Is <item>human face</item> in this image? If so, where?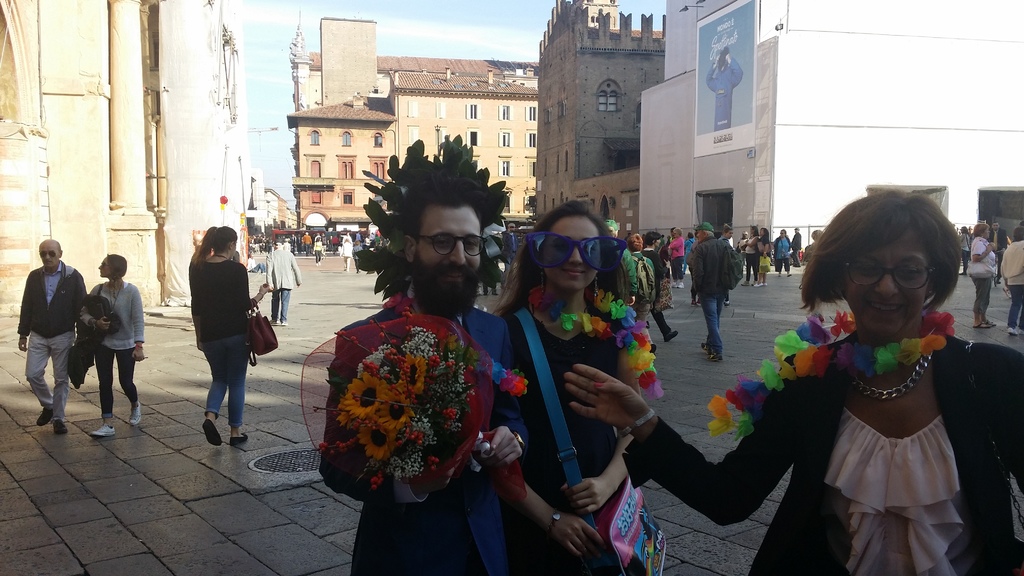
Yes, at detection(984, 225, 991, 240).
